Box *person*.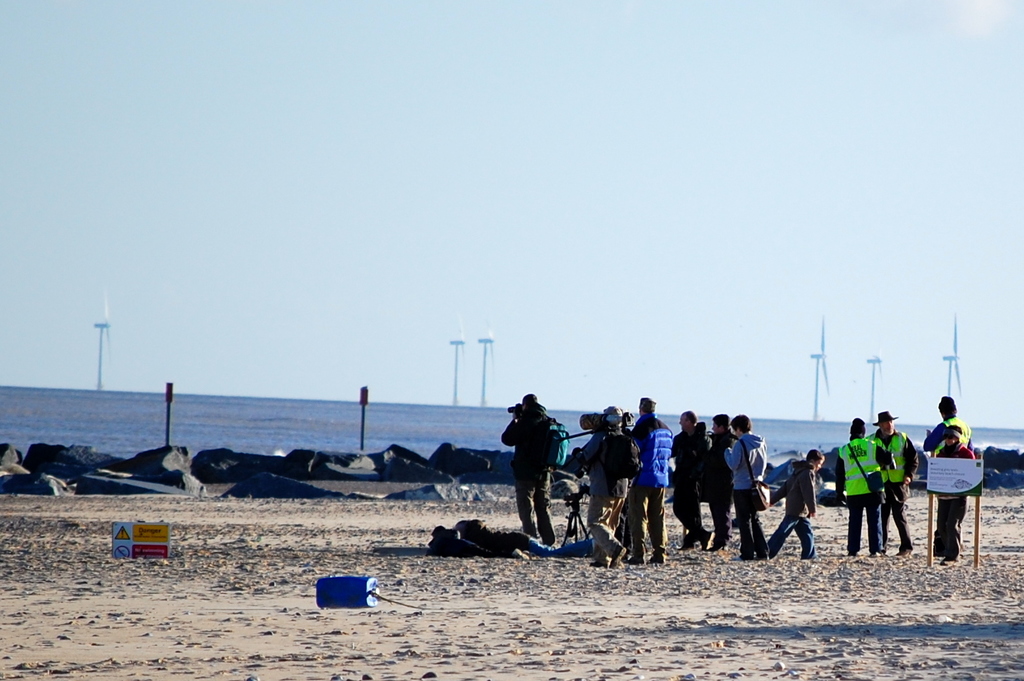
Rect(925, 393, 976, 546).
